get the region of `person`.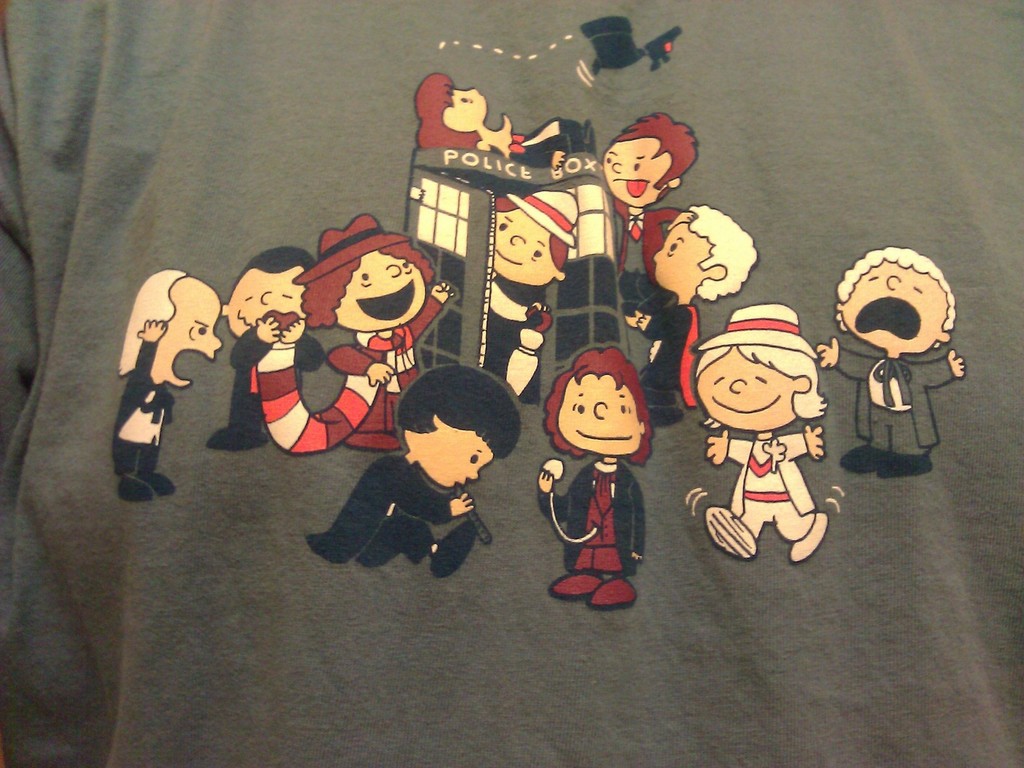
box(550, 312, 652, 607).
